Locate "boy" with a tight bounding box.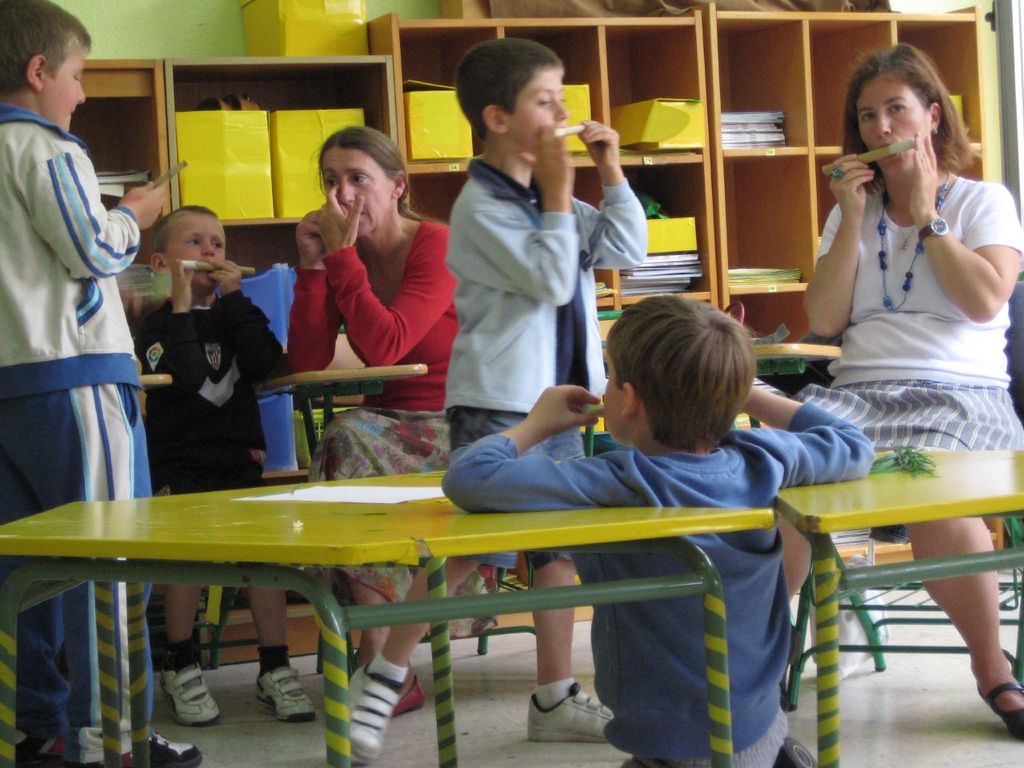
crop(440, 297, 876, 767).
